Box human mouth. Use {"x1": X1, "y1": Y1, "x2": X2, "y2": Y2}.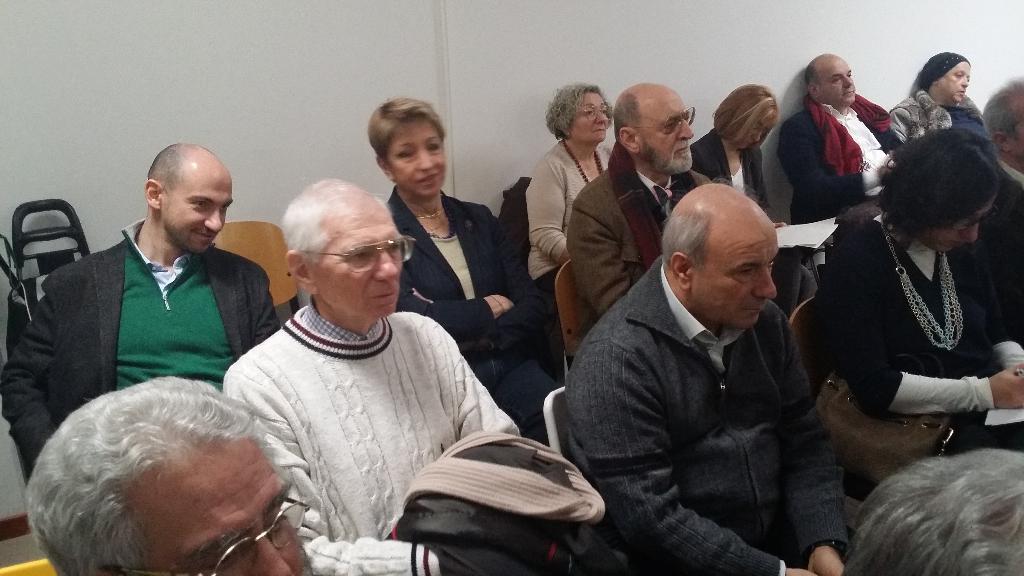
{"x1": 673, "y1": 142, "x2": 690, "y2": 157}.
